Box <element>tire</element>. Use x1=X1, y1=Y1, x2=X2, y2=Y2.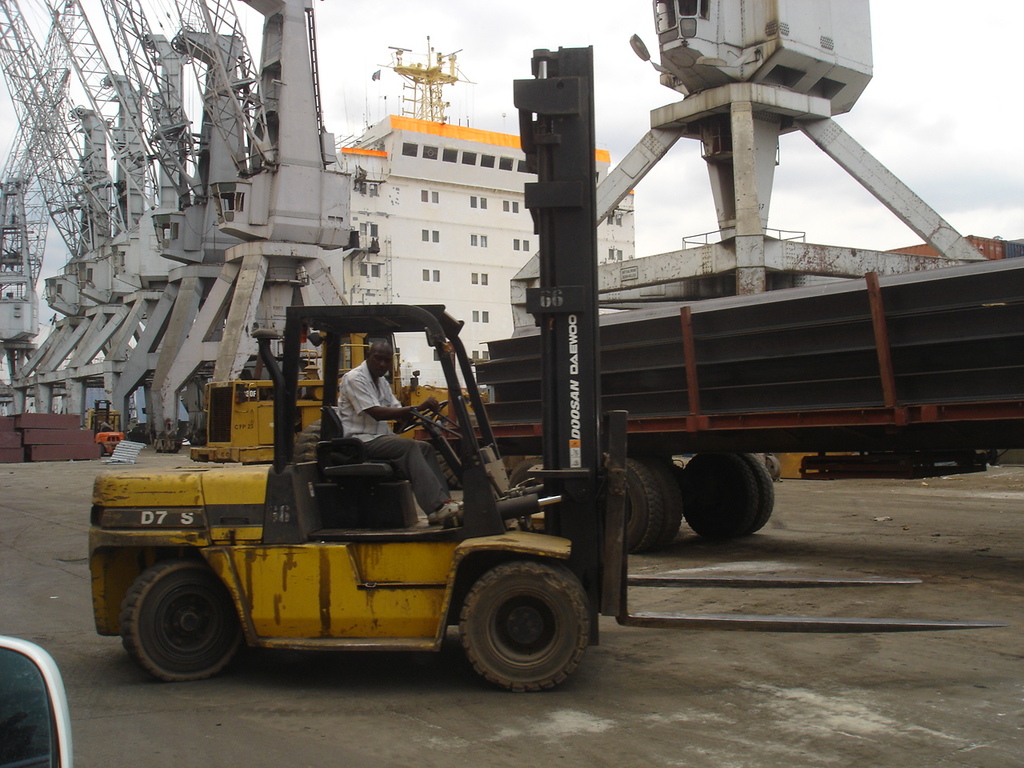
x1=120, y1=560, x2=242, y2=682.
